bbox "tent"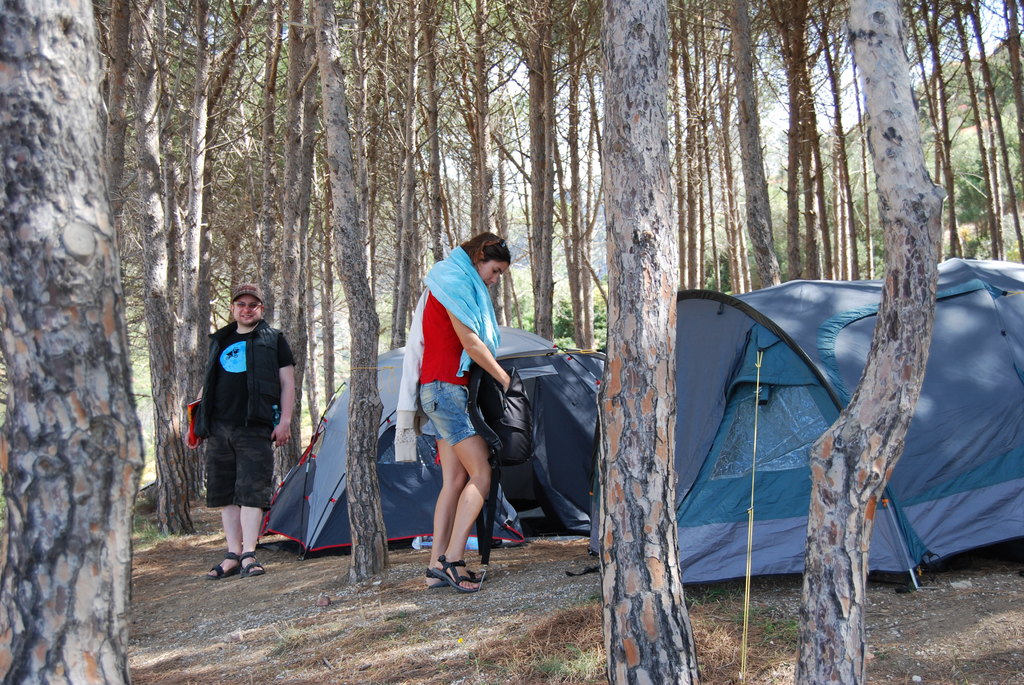
247:306:613:551
